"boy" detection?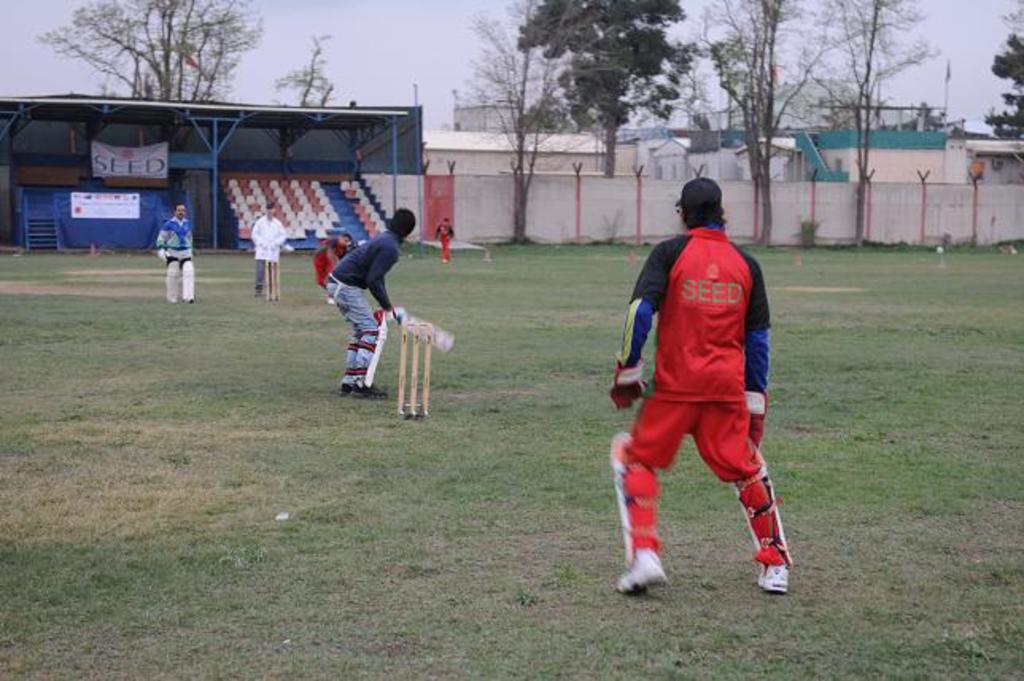
rect(313, 228, 353, 291)
